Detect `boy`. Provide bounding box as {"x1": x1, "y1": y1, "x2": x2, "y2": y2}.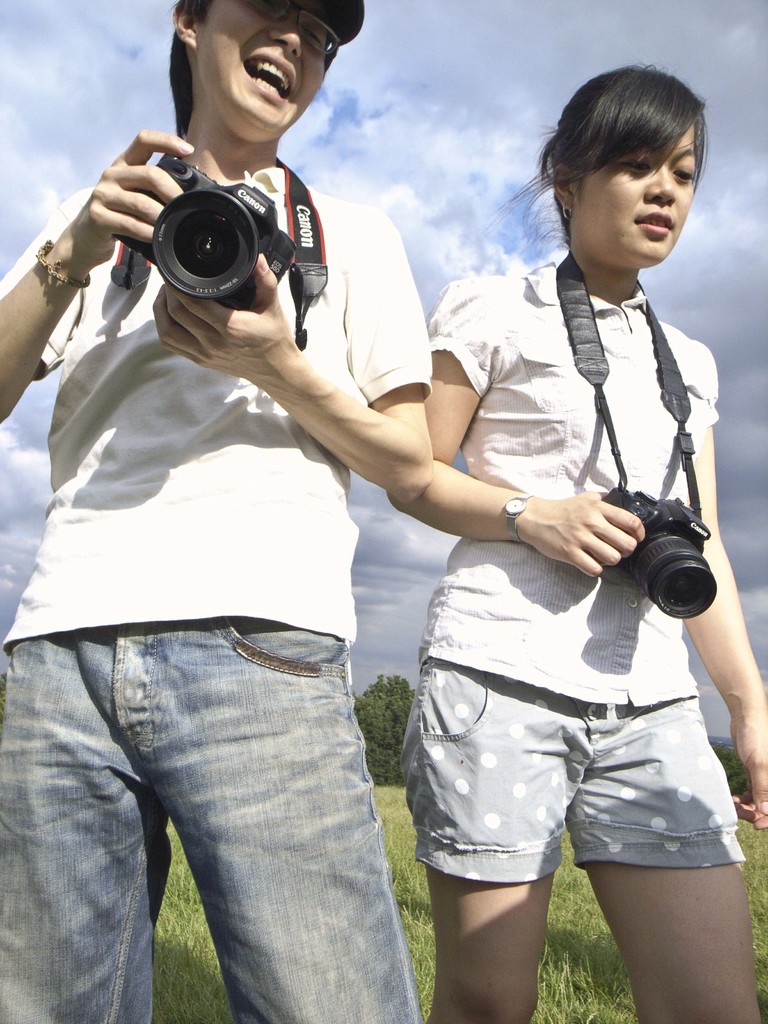
{"x1": 0, "y1": 0, "x2": 433, "y2": 1023}.
